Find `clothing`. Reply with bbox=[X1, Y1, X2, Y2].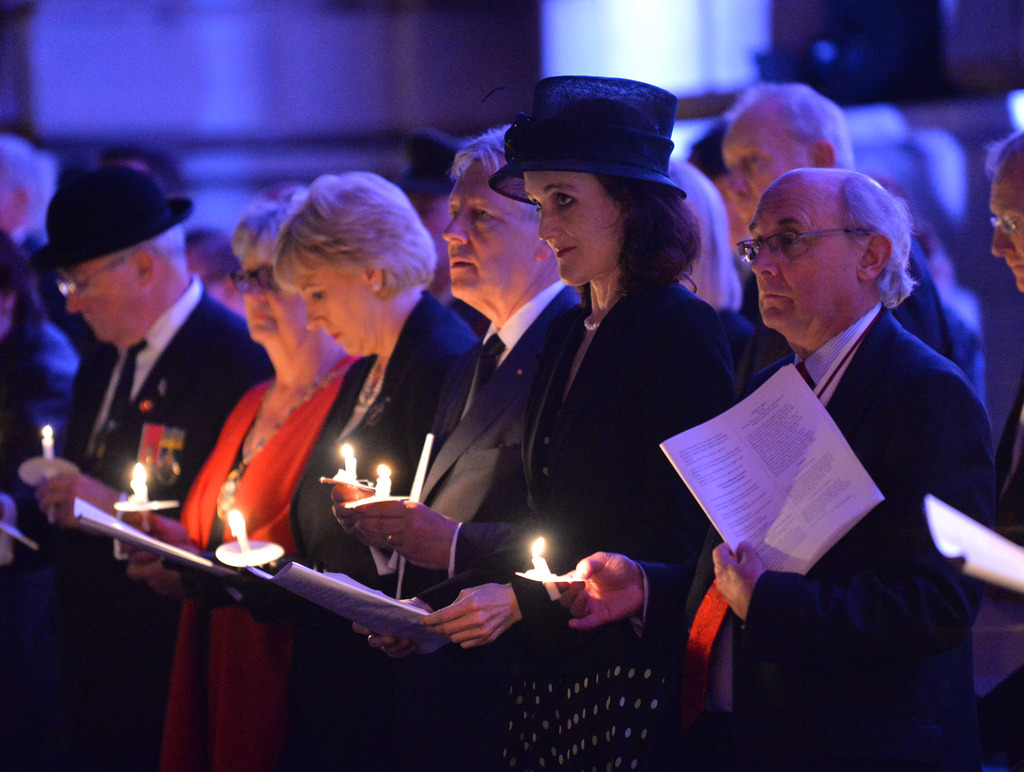
bbox=[989, 373, 1023, 771].
